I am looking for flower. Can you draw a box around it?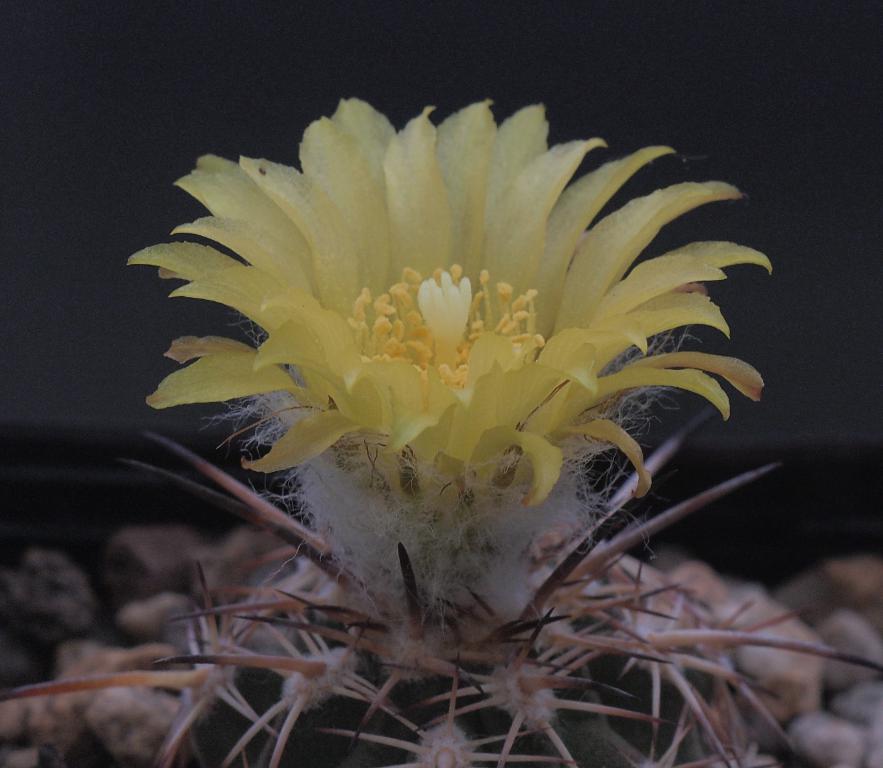
Sure, the bounding box is {"x1": 125, "y1": 89, "x2": 773, "y2": 649}.
